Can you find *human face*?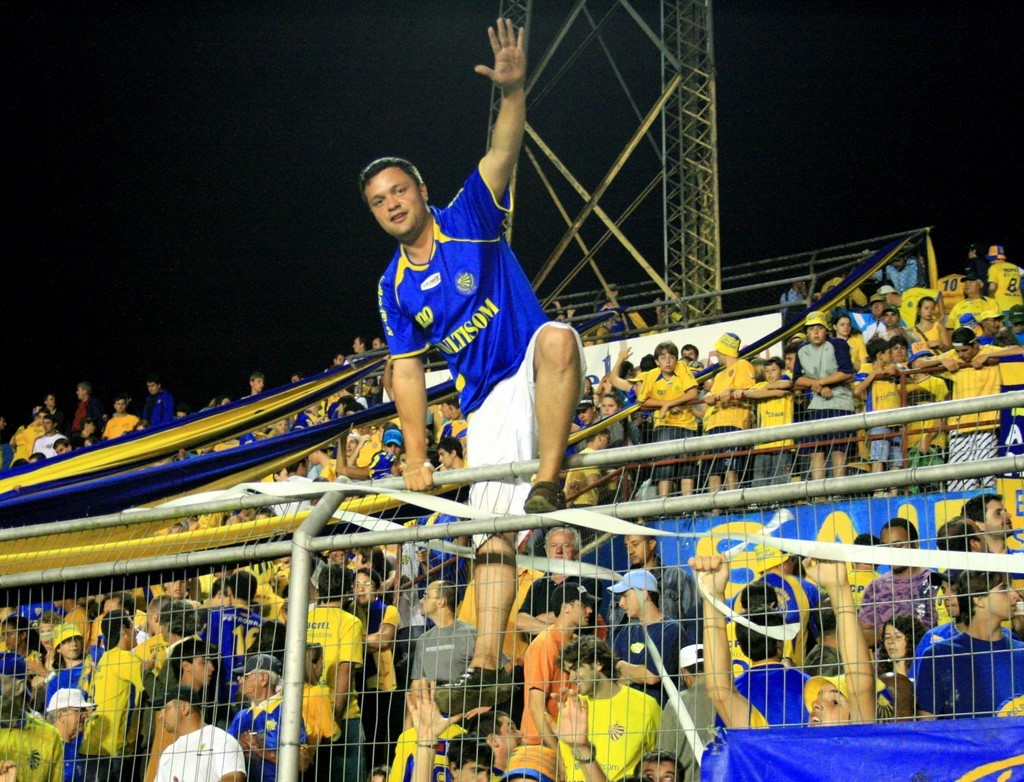
Yes, bounding box: {"x1": 362, "y1": 169, "x2": 425, "y2": 240}.
